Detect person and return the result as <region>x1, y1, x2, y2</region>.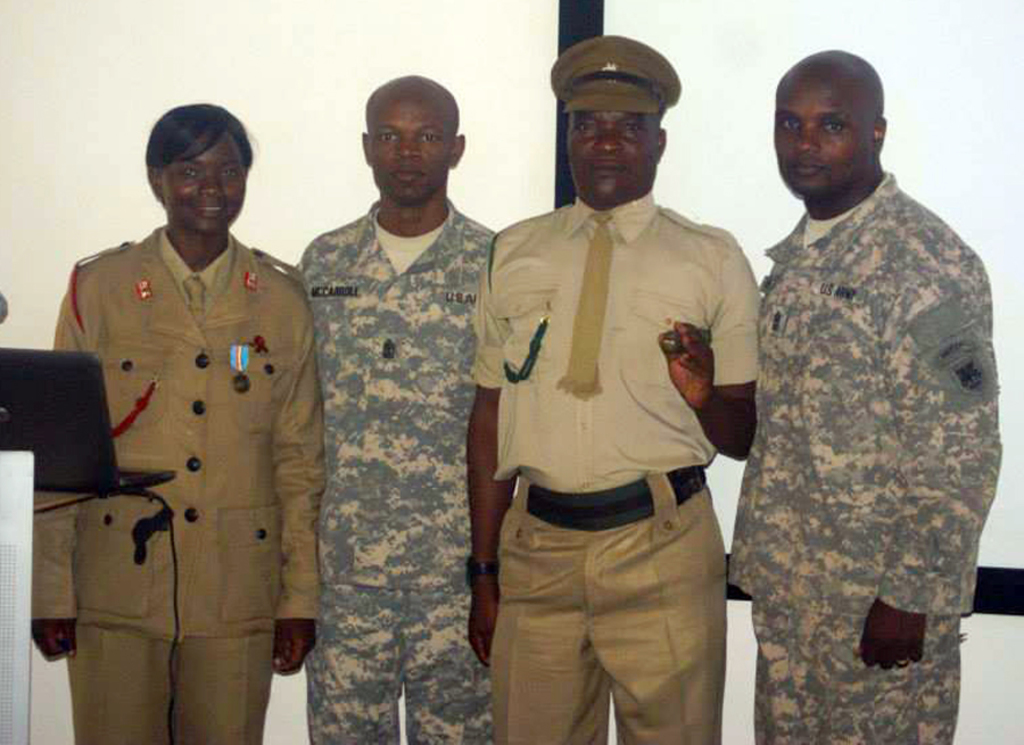
<region>735, 72, 1013, 736</region>.
